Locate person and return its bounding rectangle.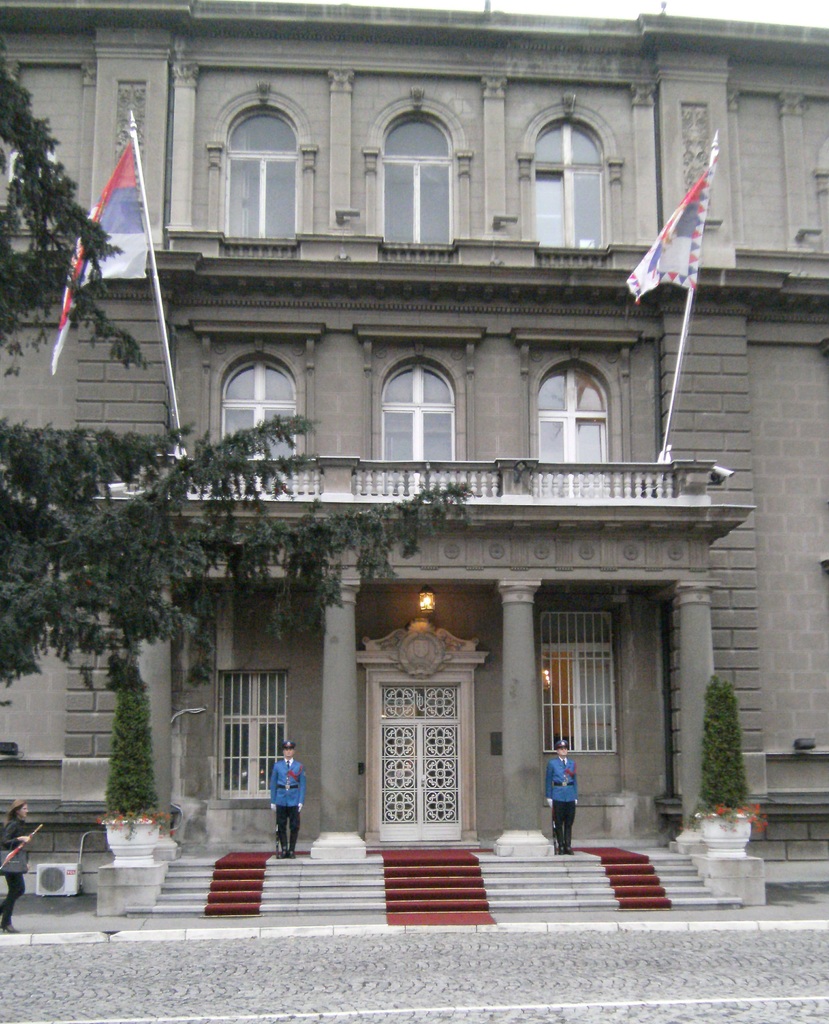
rect(263, 744, 309, 870).
